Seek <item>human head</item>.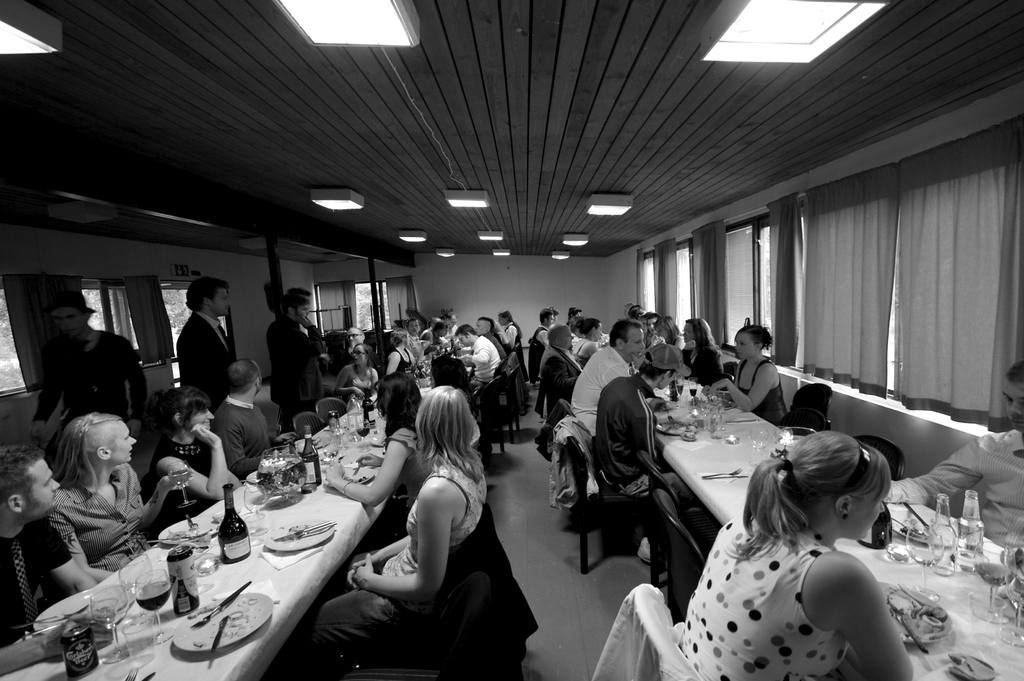
crop(444, 315, 458, 327).
